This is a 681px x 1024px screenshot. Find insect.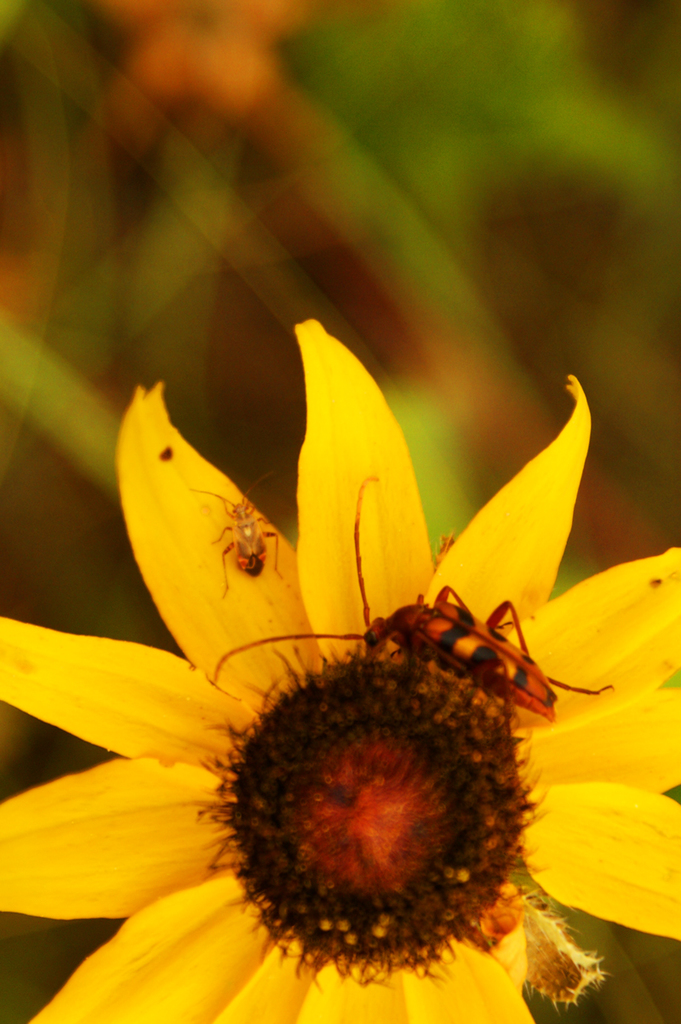
Bounding box: (178, 487, 283, 599).
